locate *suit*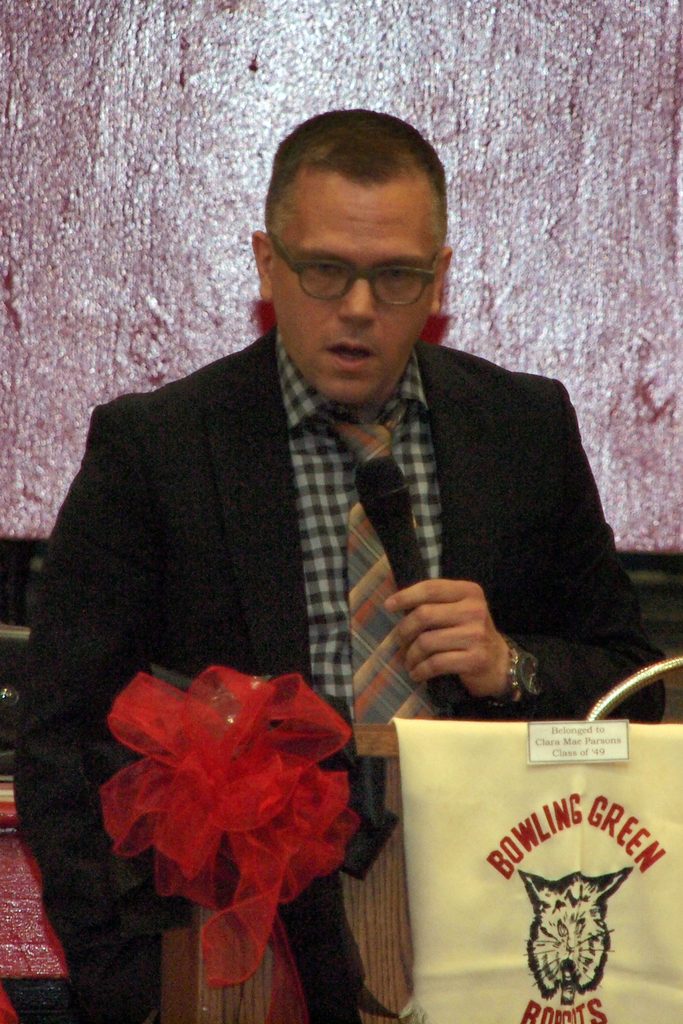
bbox=[54, 187, 610, 900]
